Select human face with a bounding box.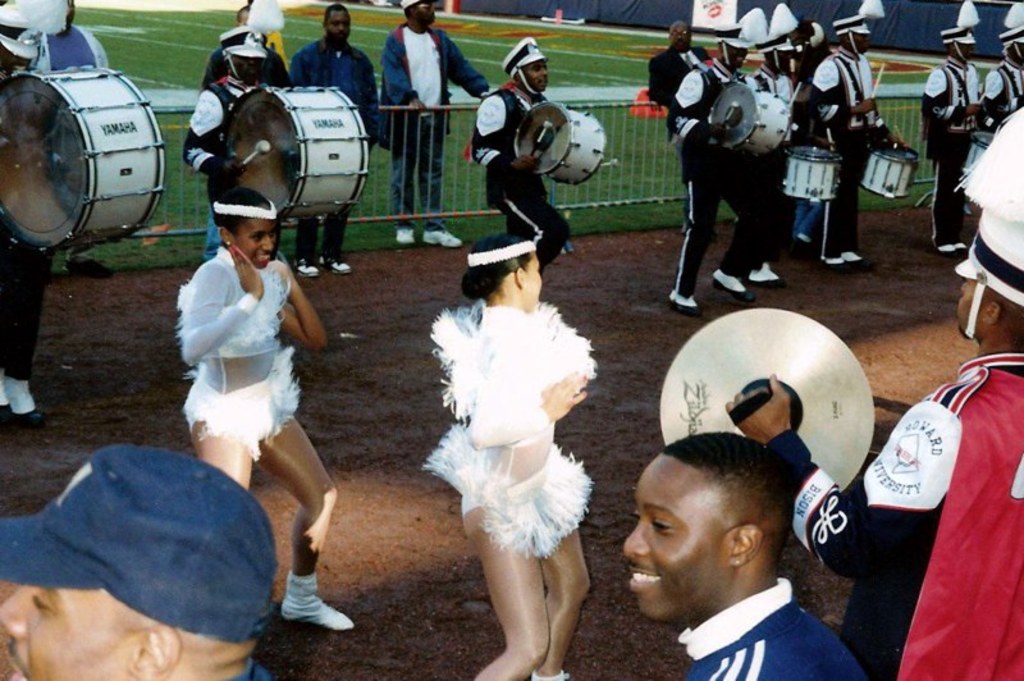
[0, 586, 133, 680].
